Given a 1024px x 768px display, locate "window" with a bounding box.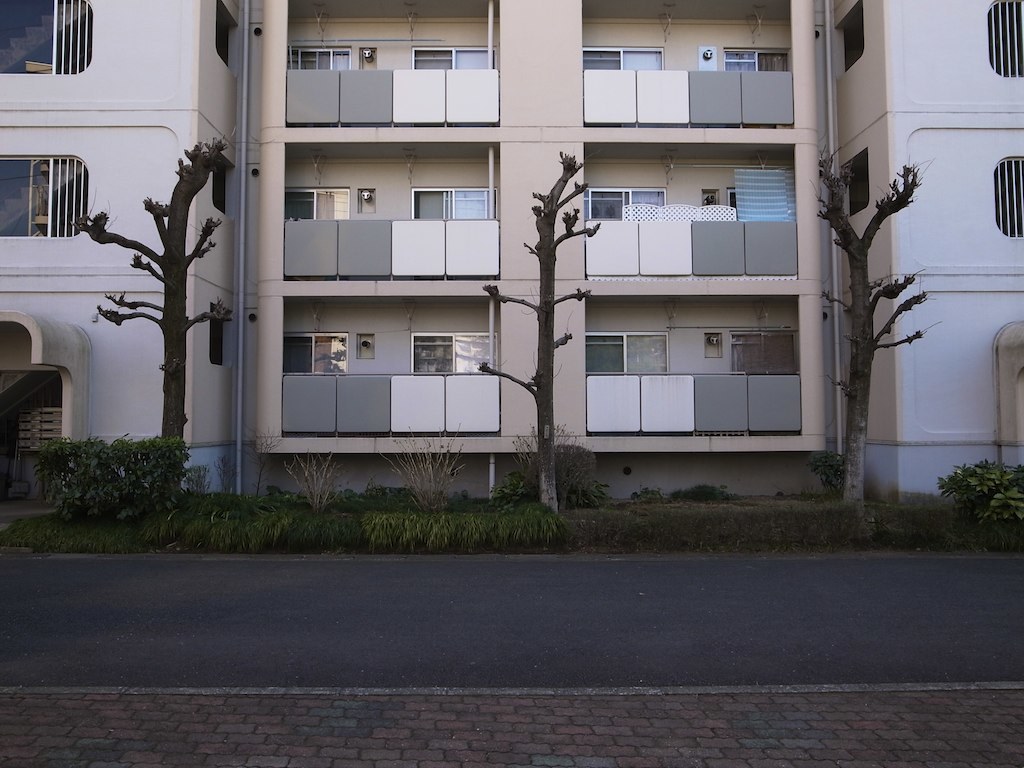
Located: (x1=984, y1=0, x2=1023, y2=77).
